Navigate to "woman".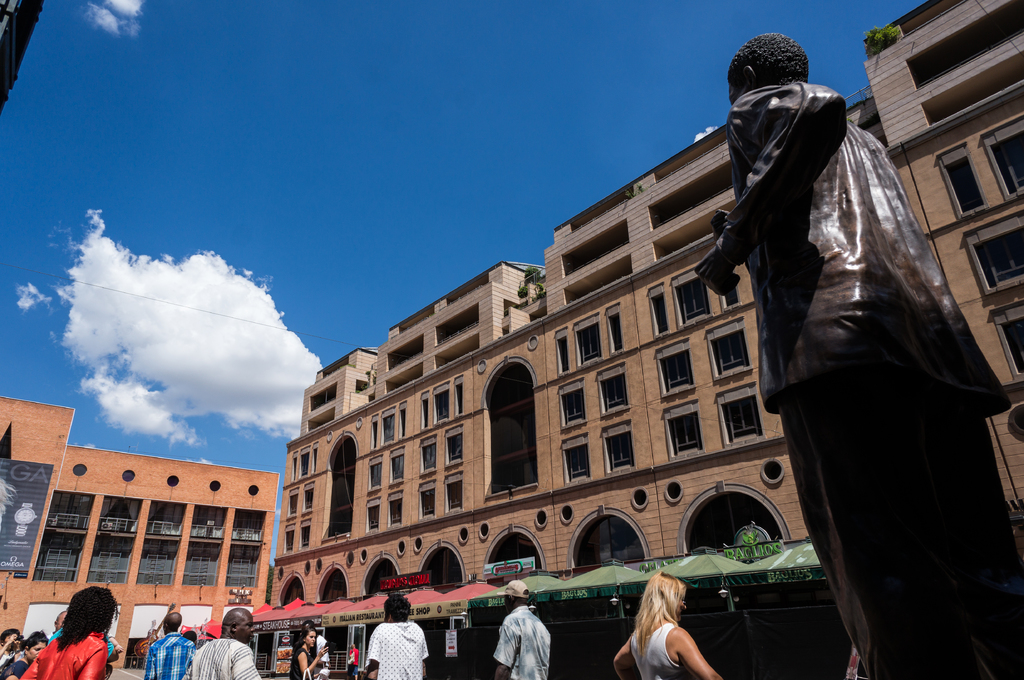
Navigation target: pyautogui.locateOnScreen(618, 566, 710, 679).
